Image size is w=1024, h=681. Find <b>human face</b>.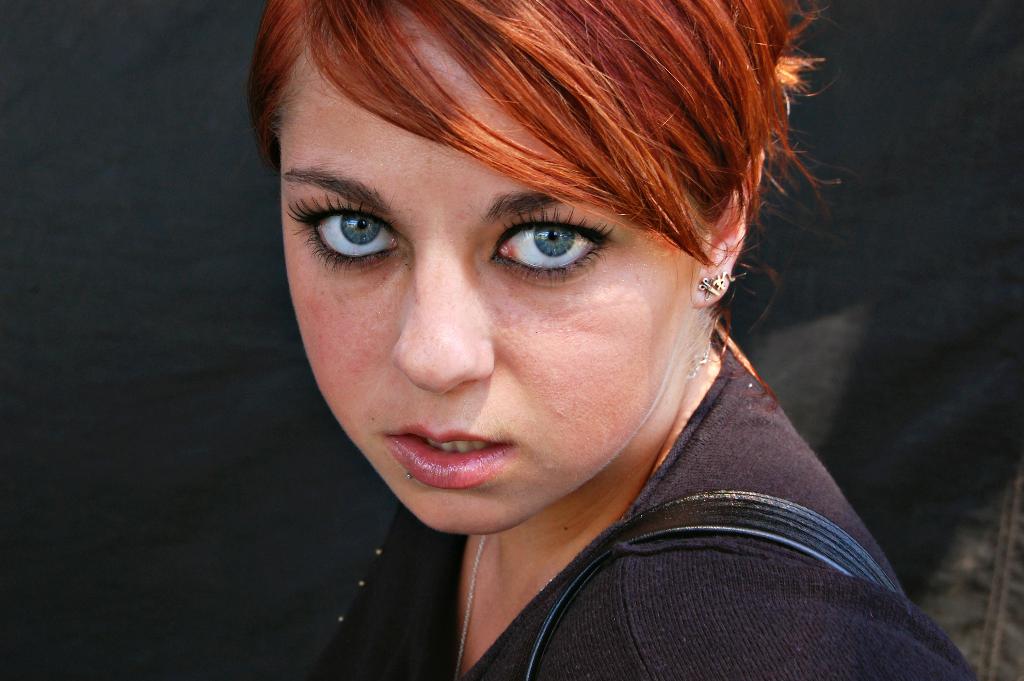
box(279, 47, 695, 535).
